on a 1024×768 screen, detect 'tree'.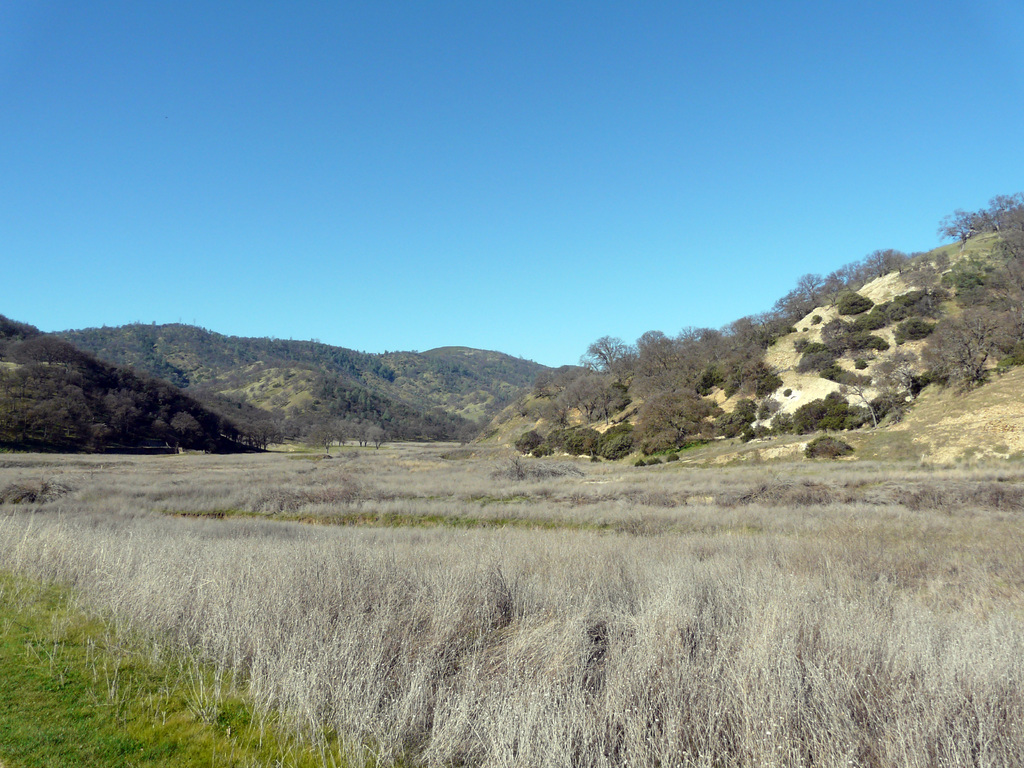
bbox=(644, 455, 666, 464).
